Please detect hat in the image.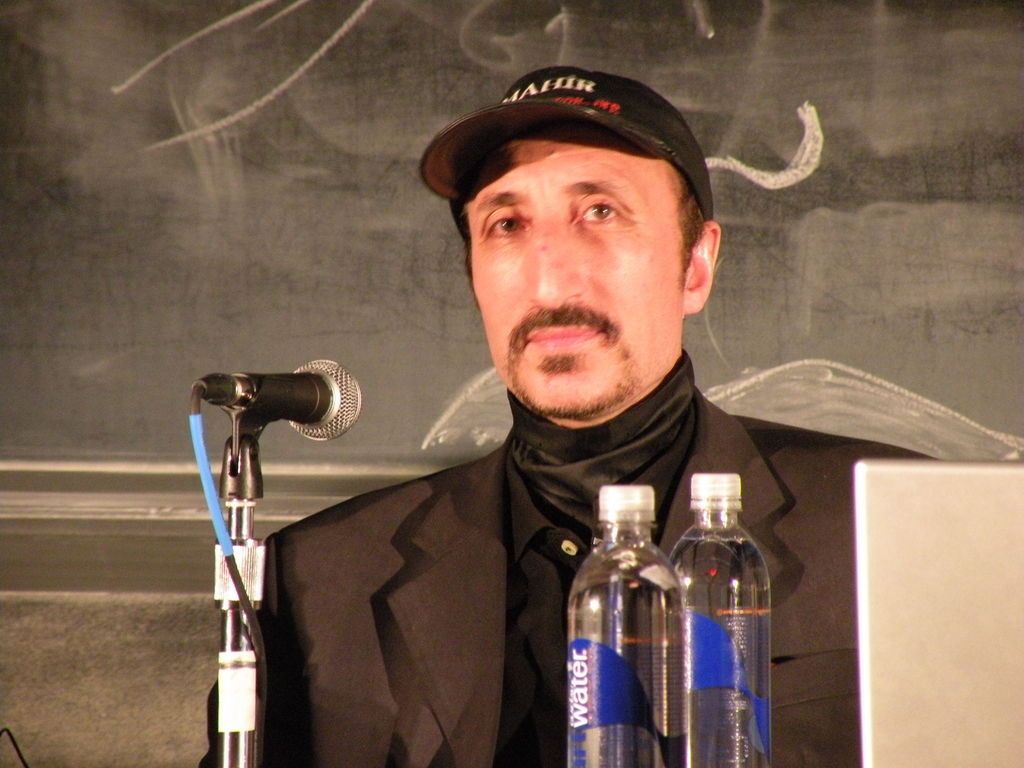
x1=420, y1=65, x2=712, y2=225.
